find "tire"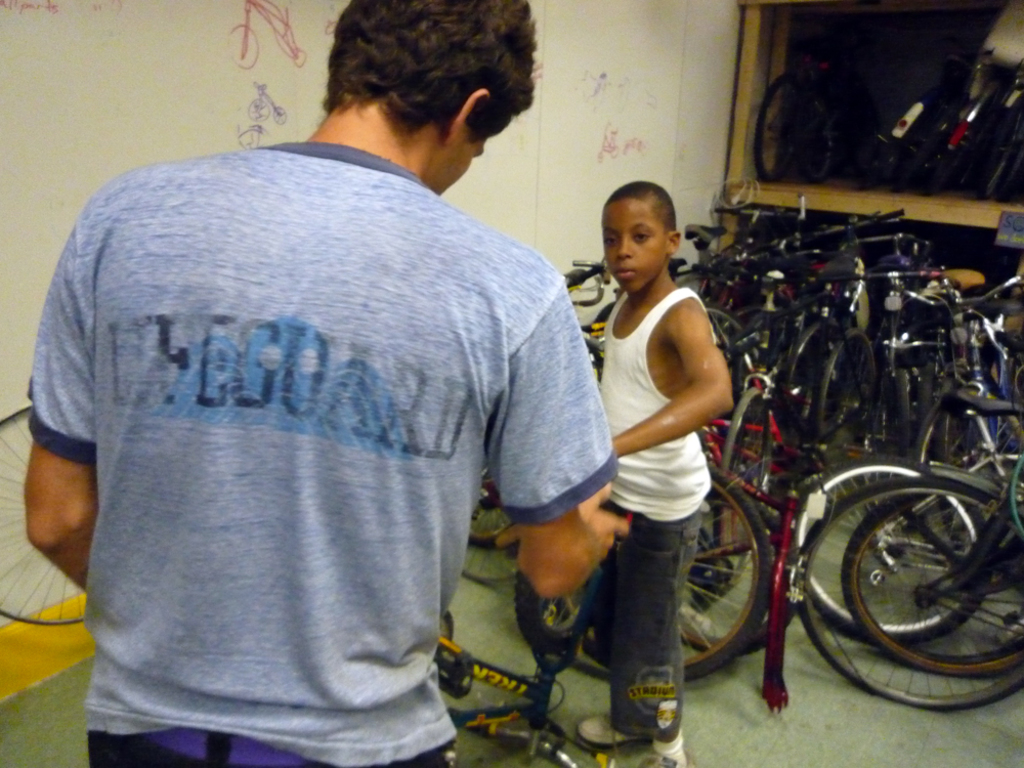
left=834, top=466, right=1012, bottom=682
